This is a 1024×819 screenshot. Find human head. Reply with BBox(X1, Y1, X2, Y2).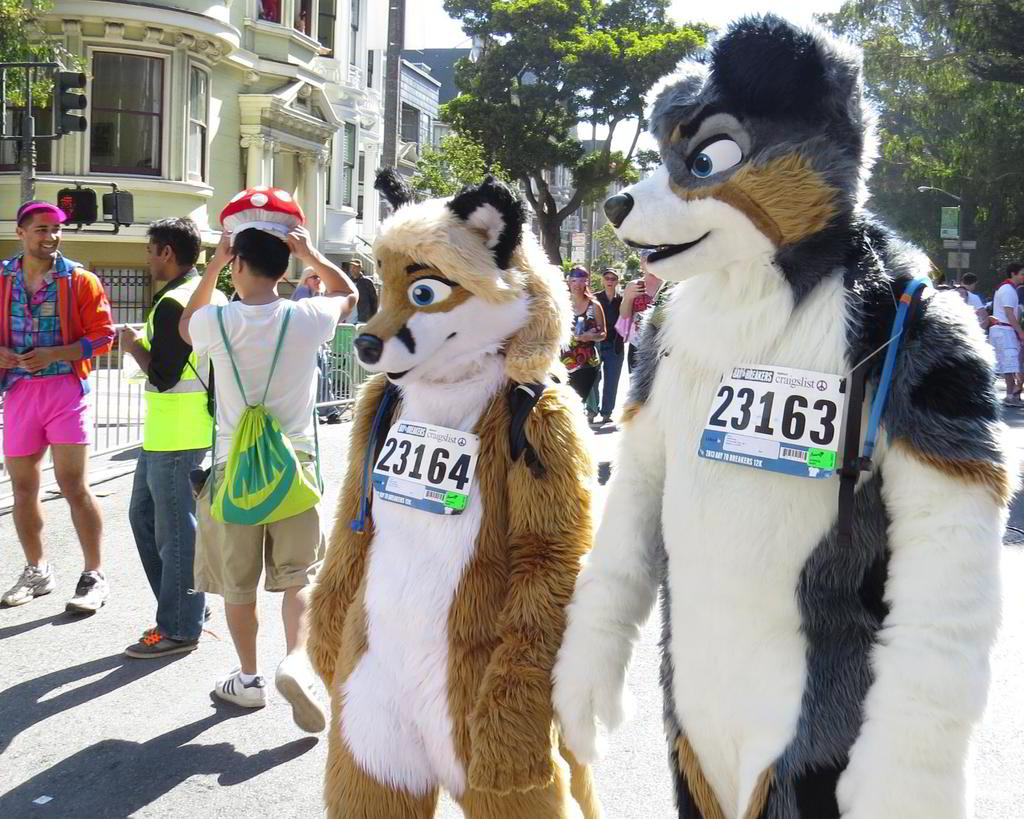
BBox(13, 205, 60, 262).
